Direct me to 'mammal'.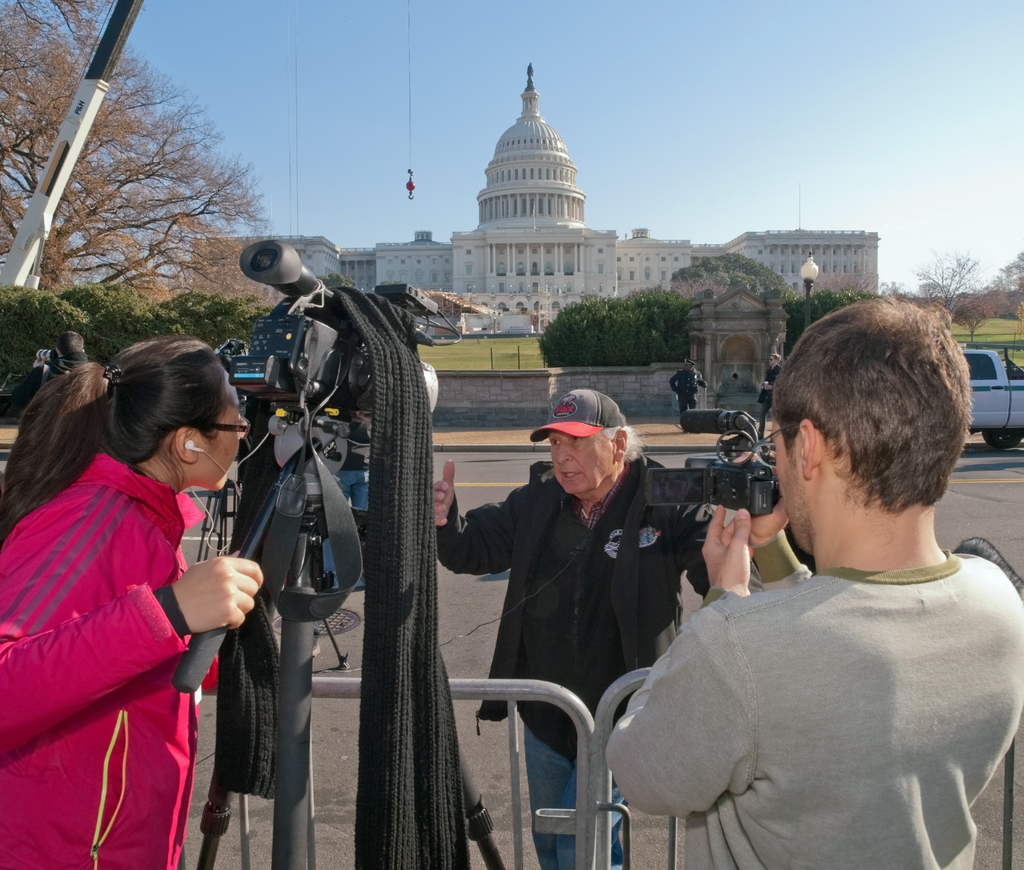
Direction: 434, 389, 761, 869.
